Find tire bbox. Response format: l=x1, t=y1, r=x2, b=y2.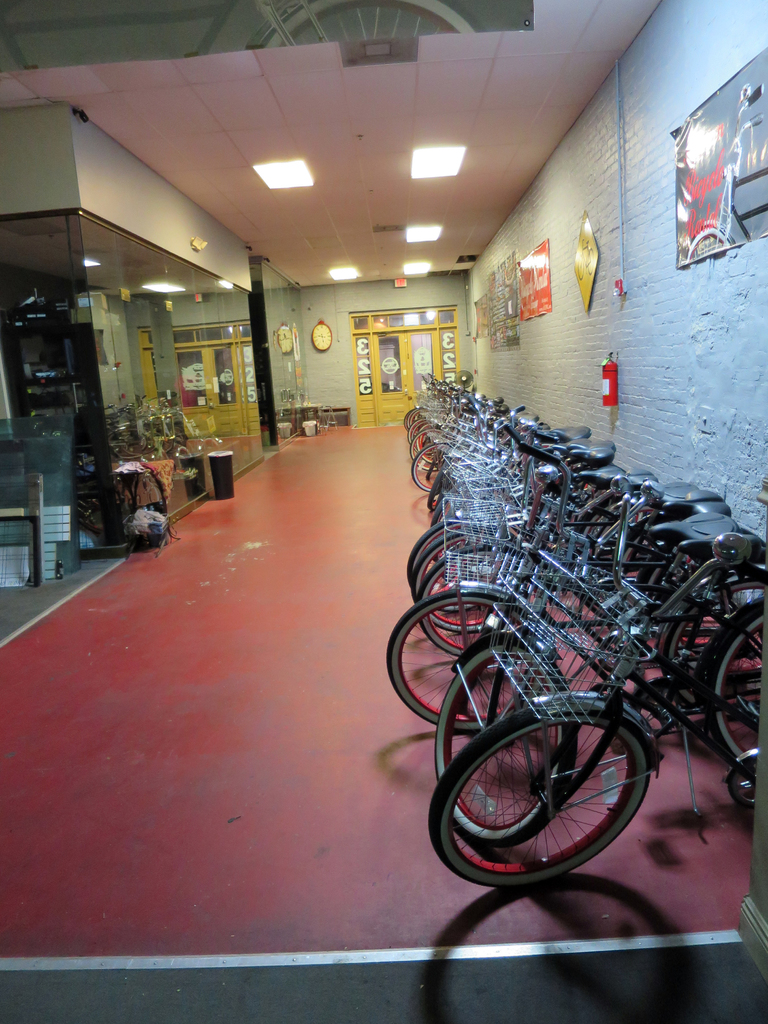
l=668, t=578, r=765, b=704.
